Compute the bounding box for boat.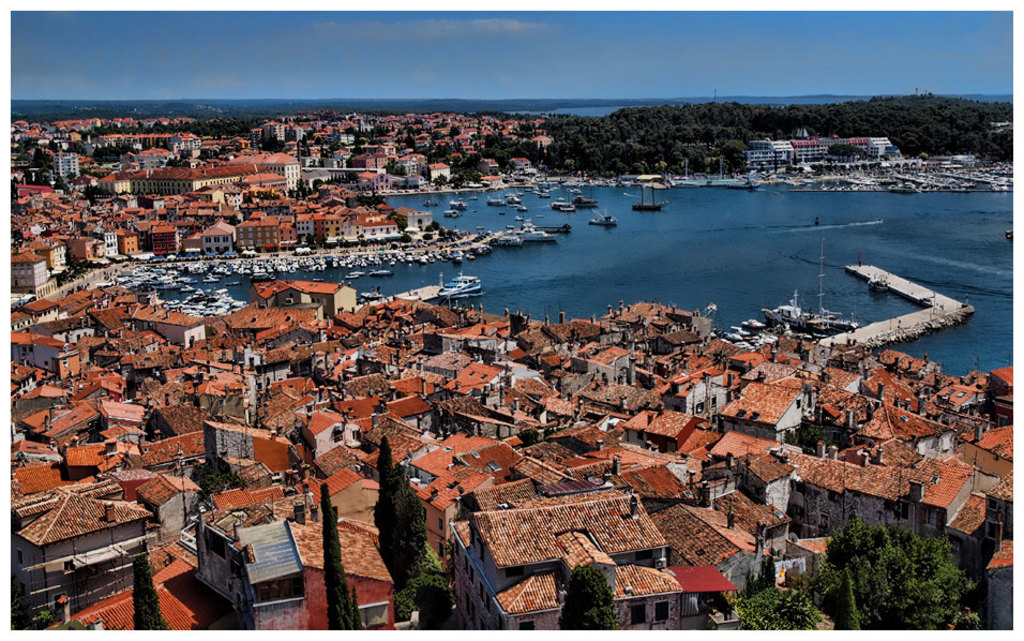
[x1=421, y1=203, x2=434, y2=209].
